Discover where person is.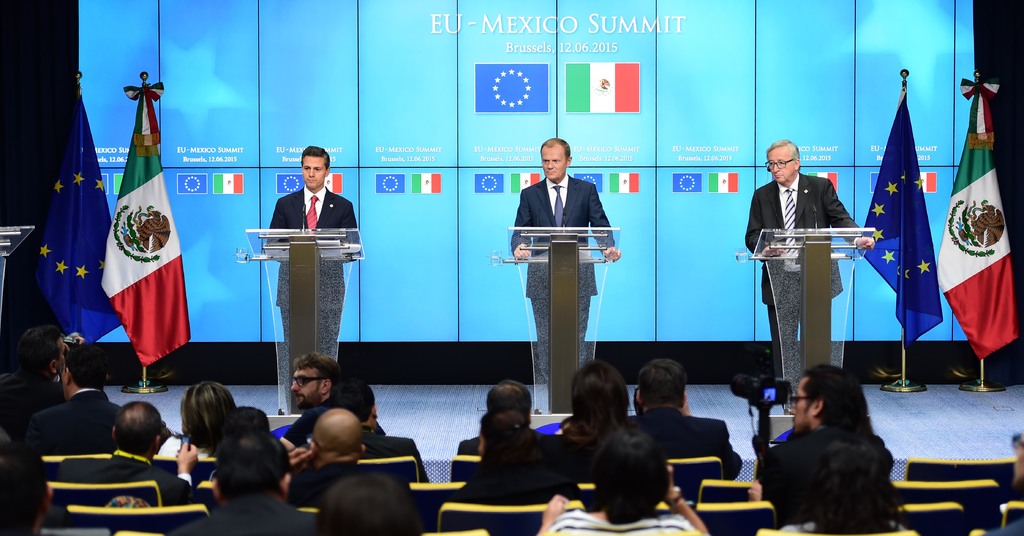
Discovered at bbox=(451, 408, 540, 535).
